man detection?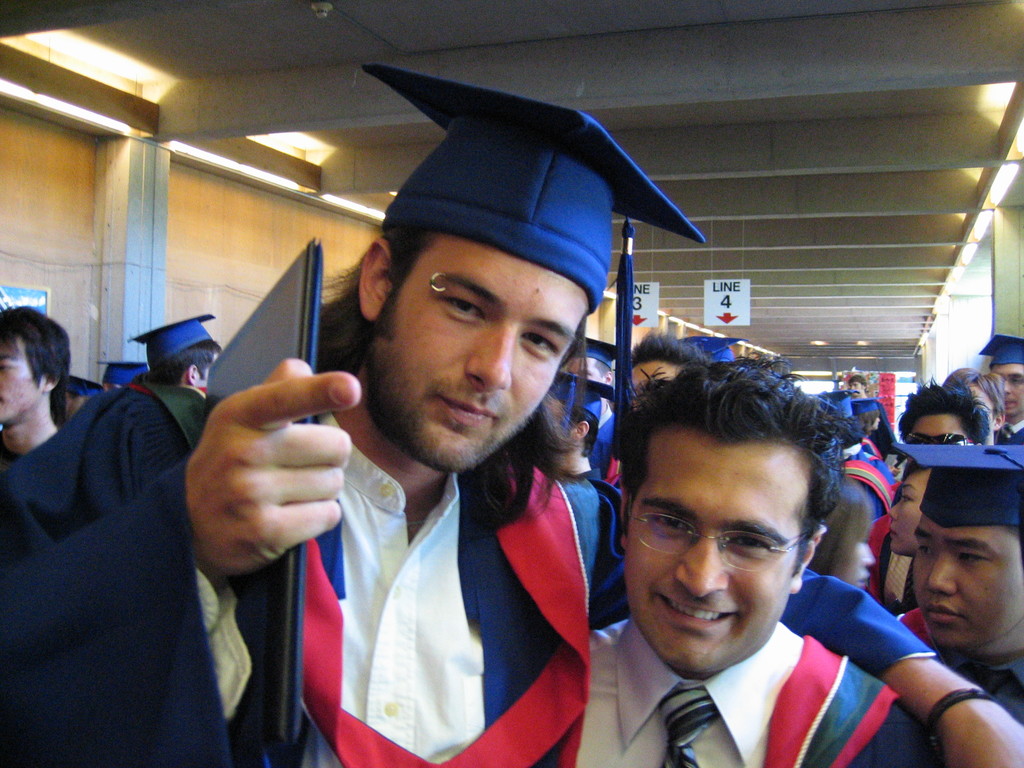
box=[890, 442, 1023, 722]
